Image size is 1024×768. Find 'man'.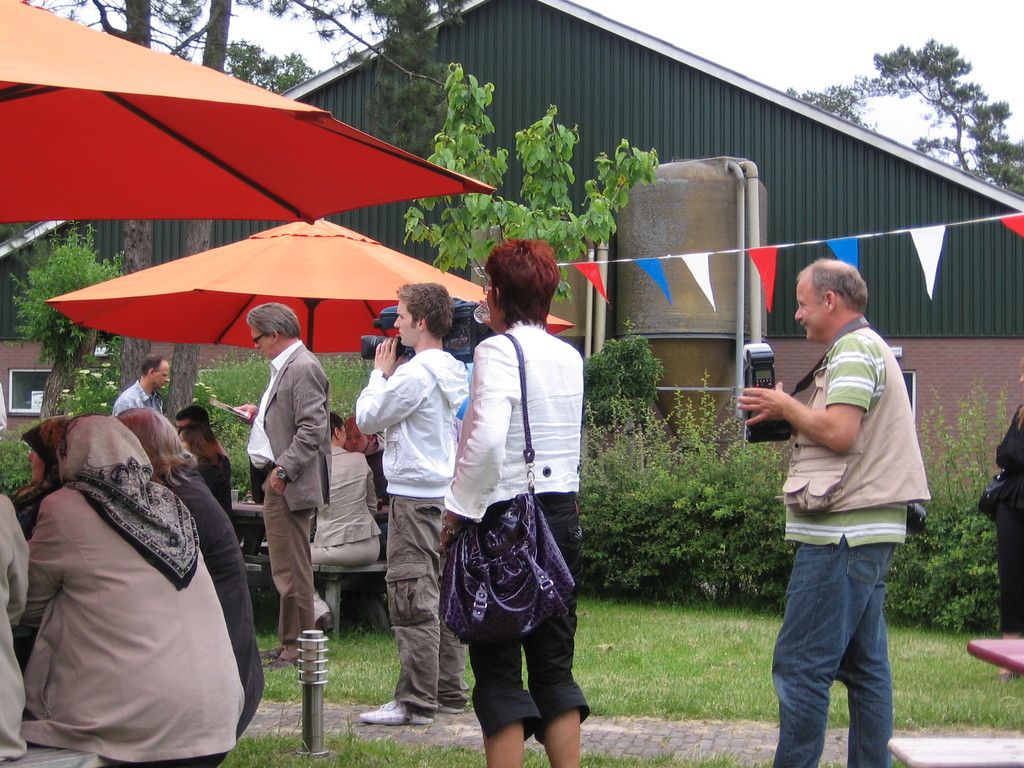
l=176, t=405, r=229, b=456.
